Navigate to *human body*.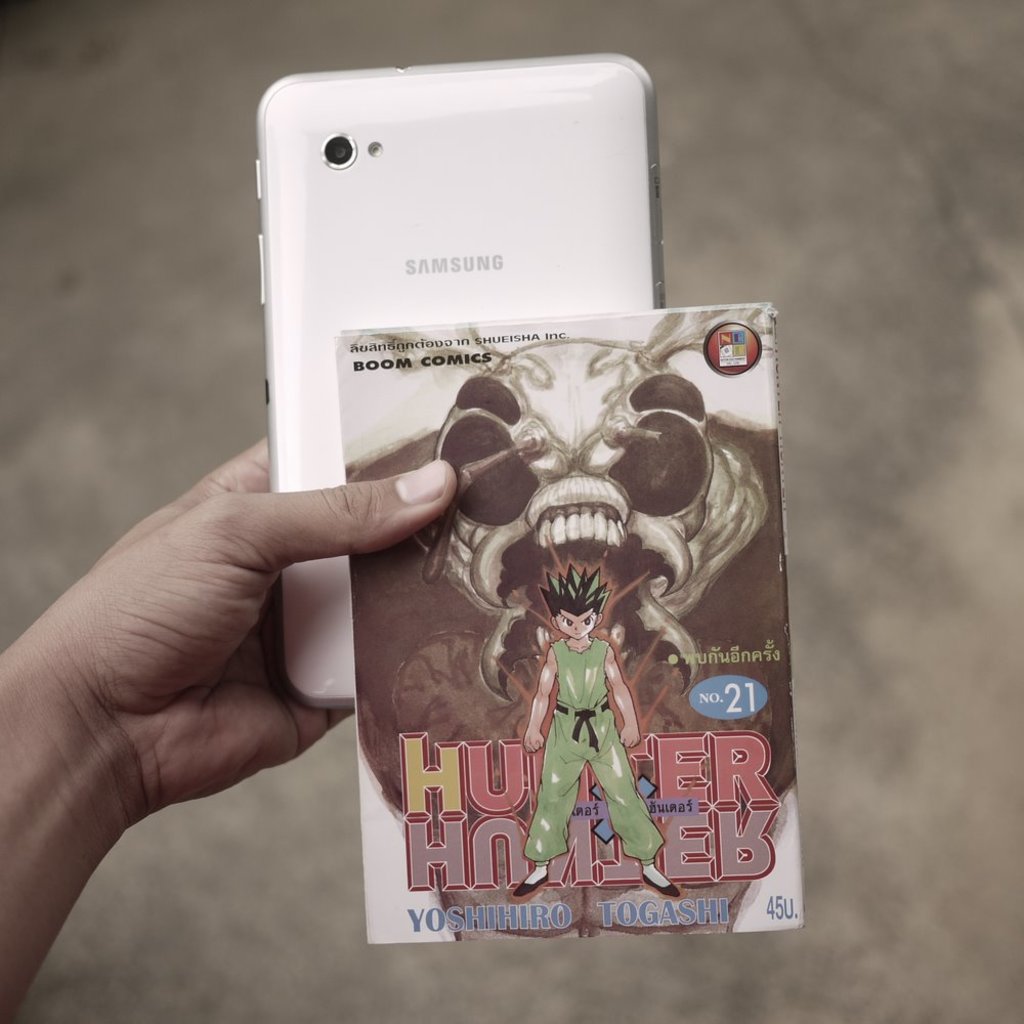
Navigation target: 515,562,683,895.
